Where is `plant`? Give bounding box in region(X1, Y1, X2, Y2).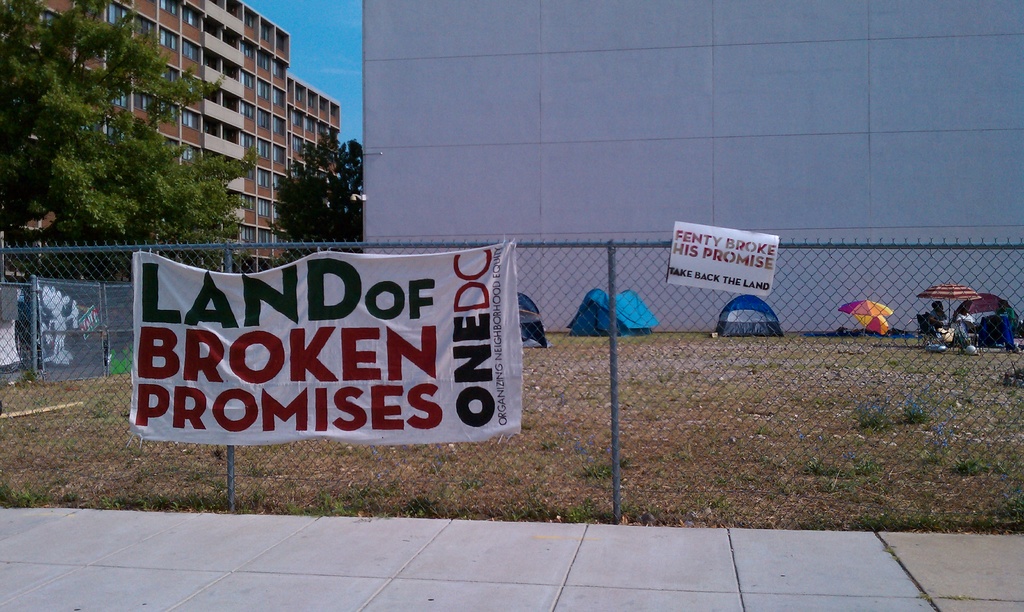
region(89, 389, 114, 420).
